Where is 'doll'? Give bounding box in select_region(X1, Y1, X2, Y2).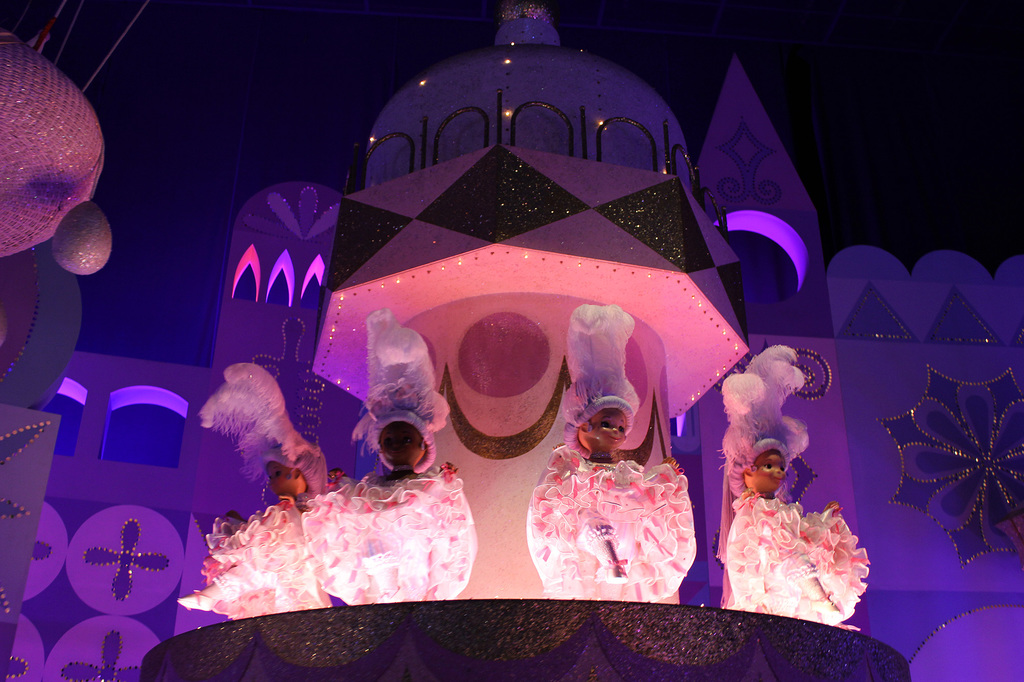
select_region(526, 301, 696, 612).
